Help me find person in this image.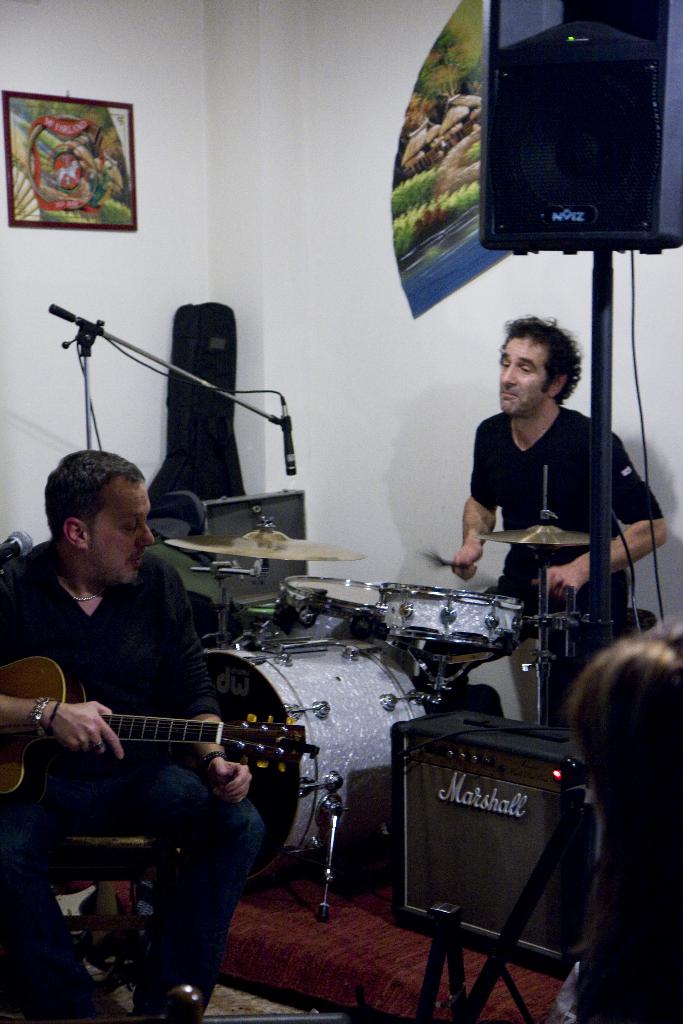
Found it: select_region(566, 636, 682, 1023).
